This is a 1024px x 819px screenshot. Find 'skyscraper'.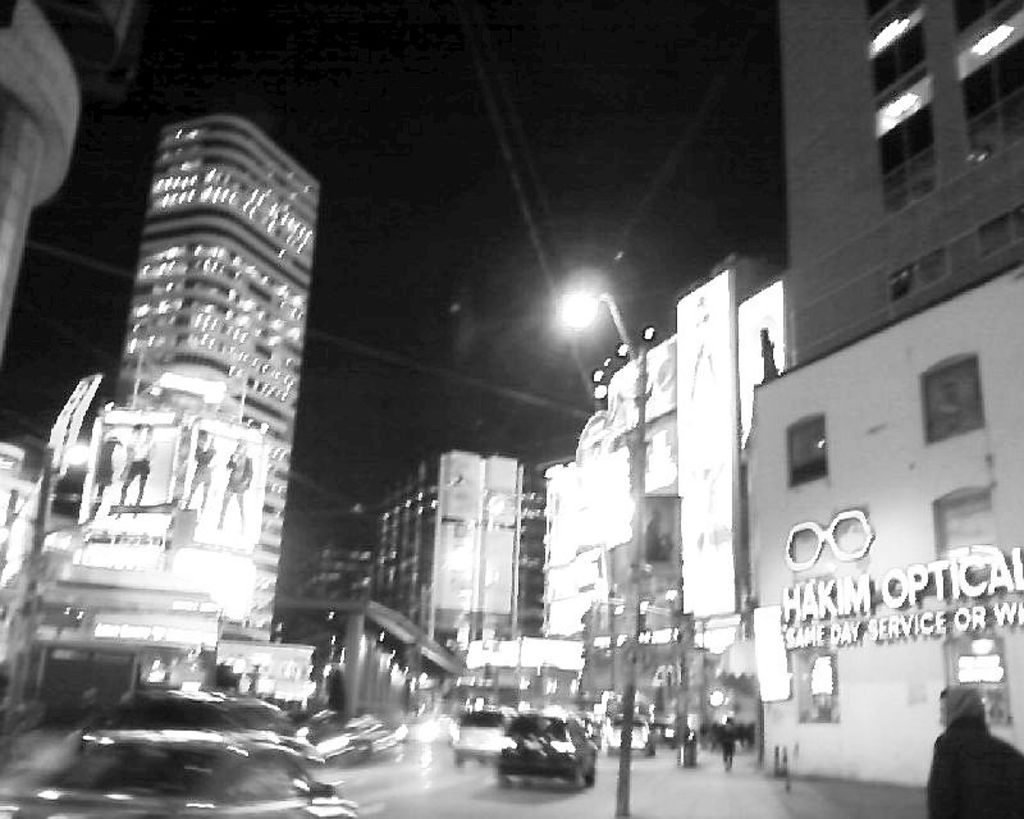
Bounding box: select_region(749, 5, 1023, 782).
